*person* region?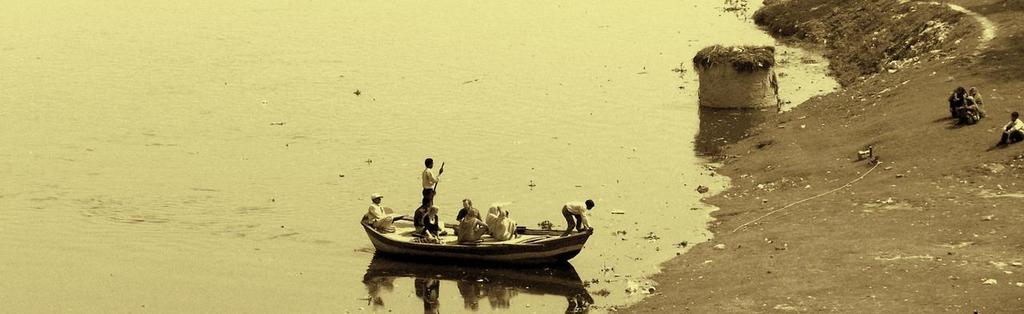
left=454, top=207, right=482, bottom=243
